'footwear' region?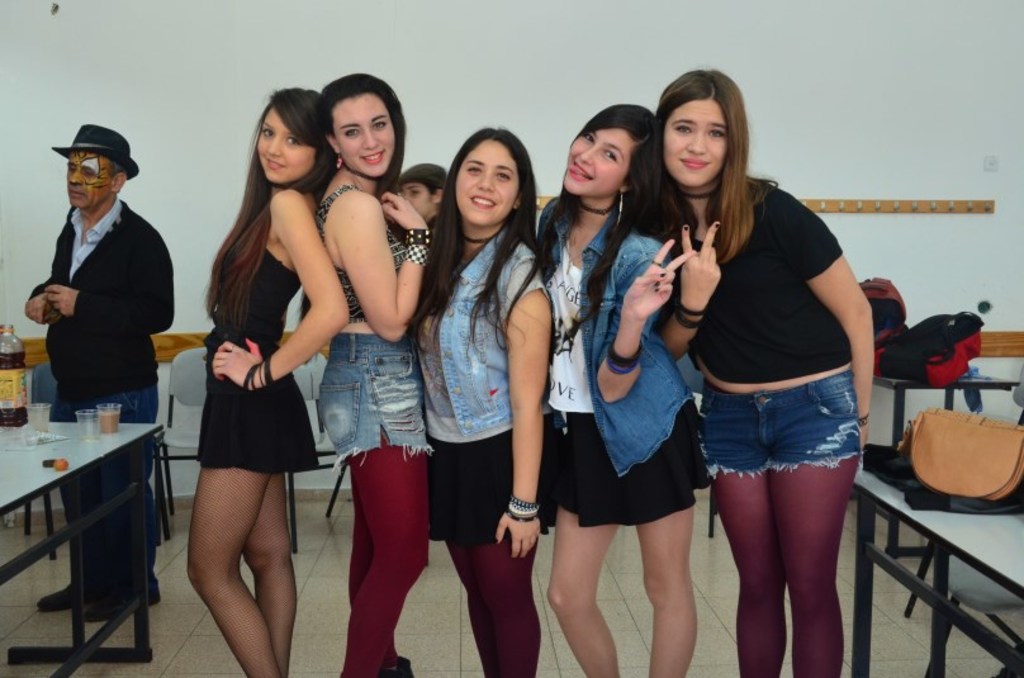
[x1=80, y1=589, x2=156, y2=621]
